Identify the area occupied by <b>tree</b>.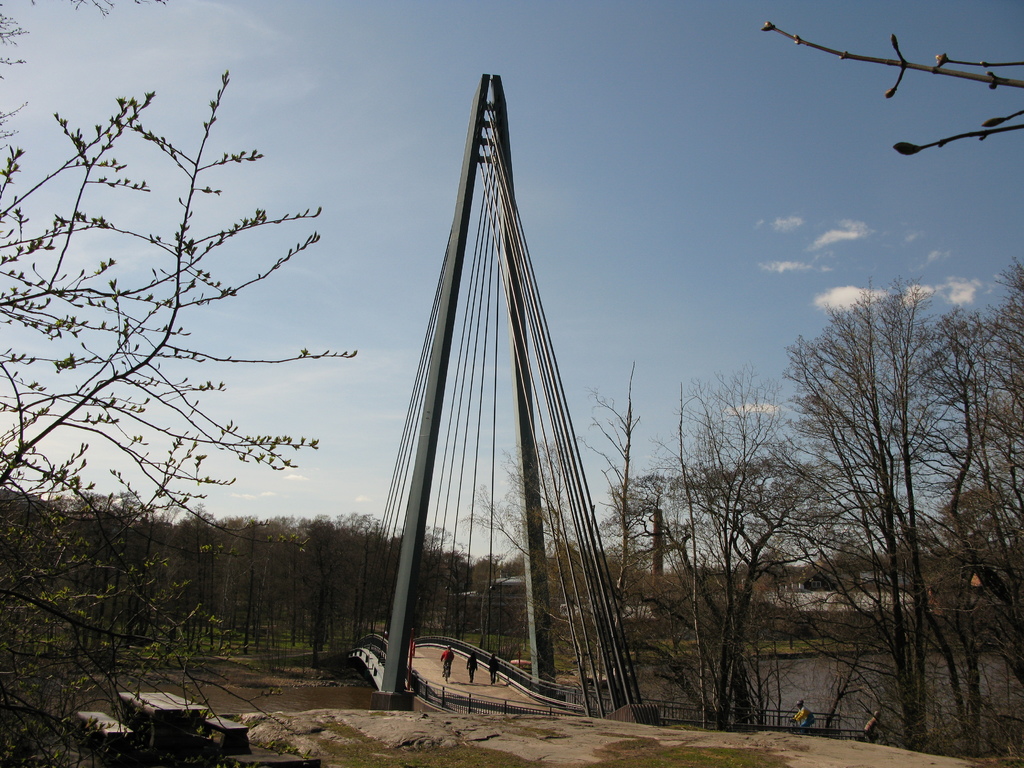
Area: (x1=360, y1=506, x2=444, y2=646).
